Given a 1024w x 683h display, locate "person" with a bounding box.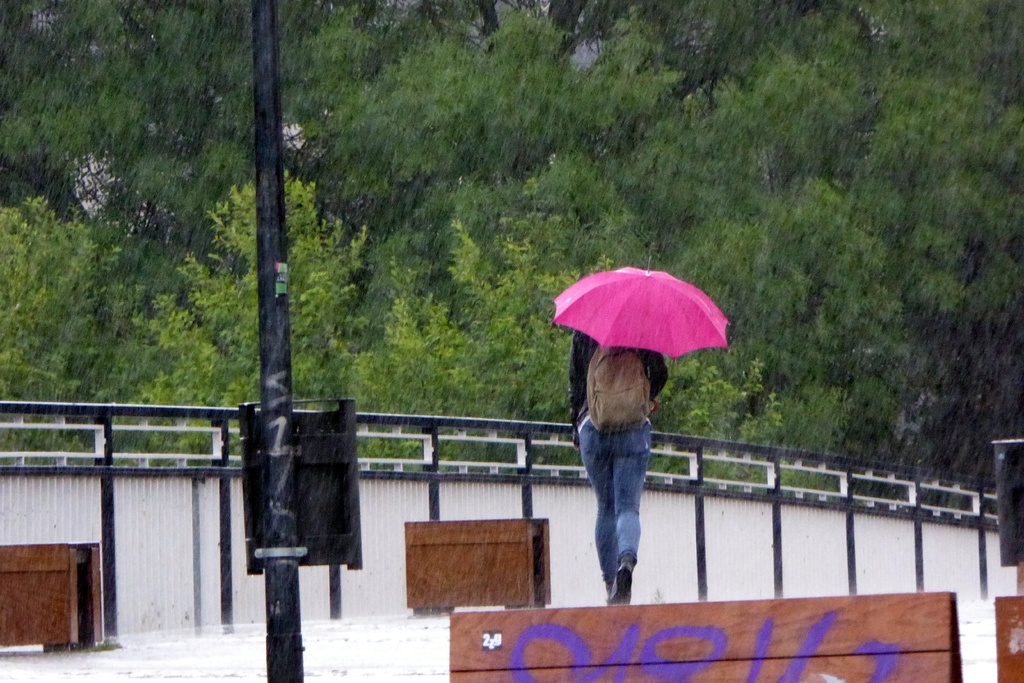
Located: (left=566, top=325, right=670, bottom=604).
